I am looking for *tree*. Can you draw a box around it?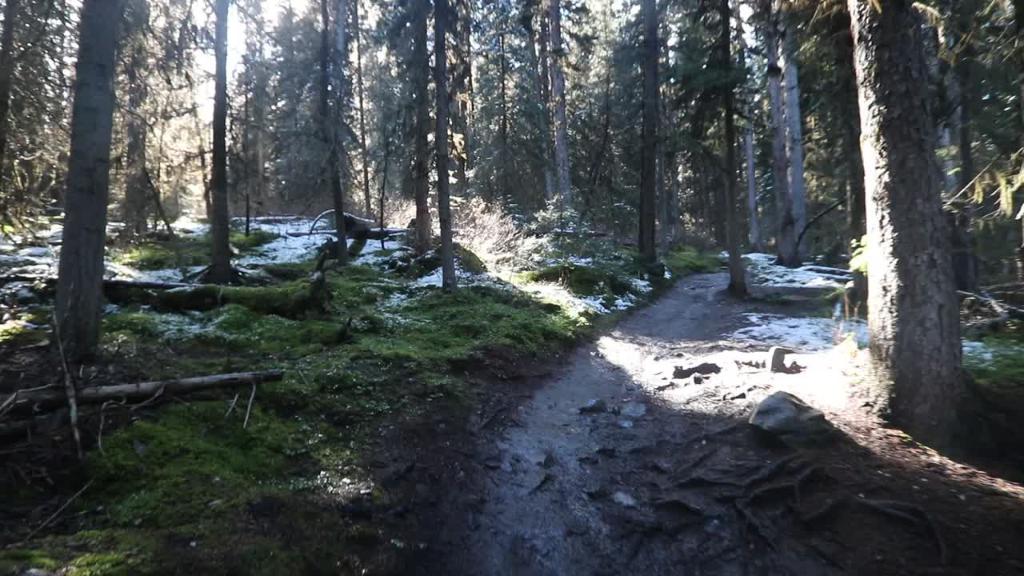
Sure, the bounding box is {"left": 194, "top": 0, "right": 246, "bottom": 286}.
